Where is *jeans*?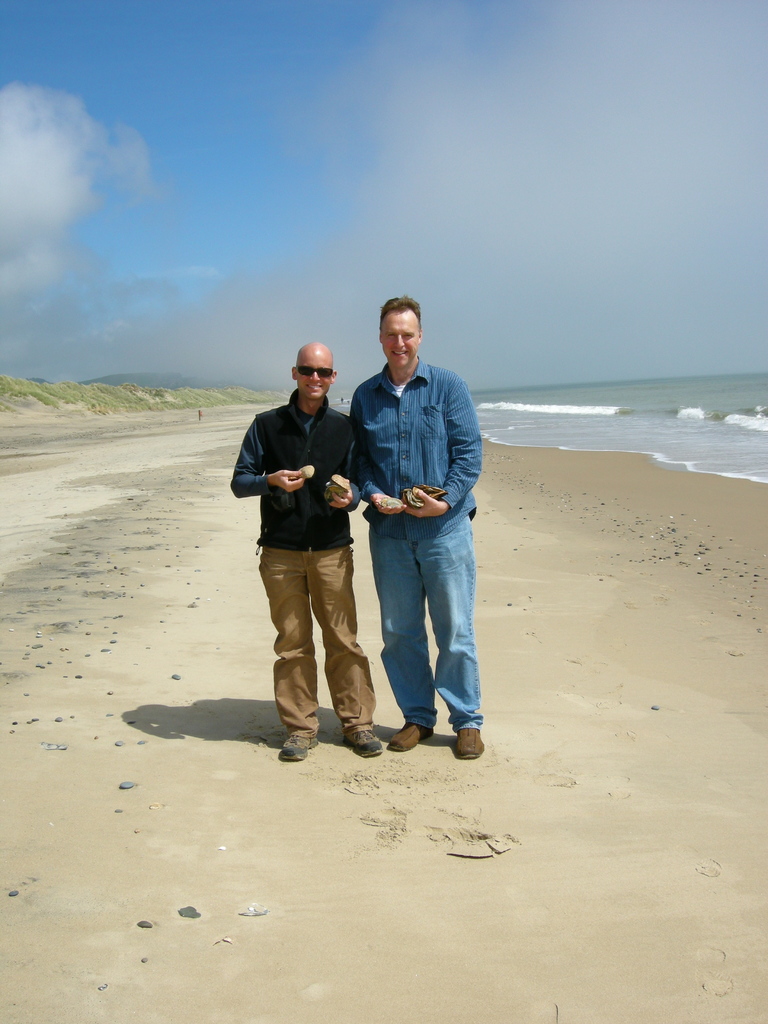
(358, 360, 492, 517).
